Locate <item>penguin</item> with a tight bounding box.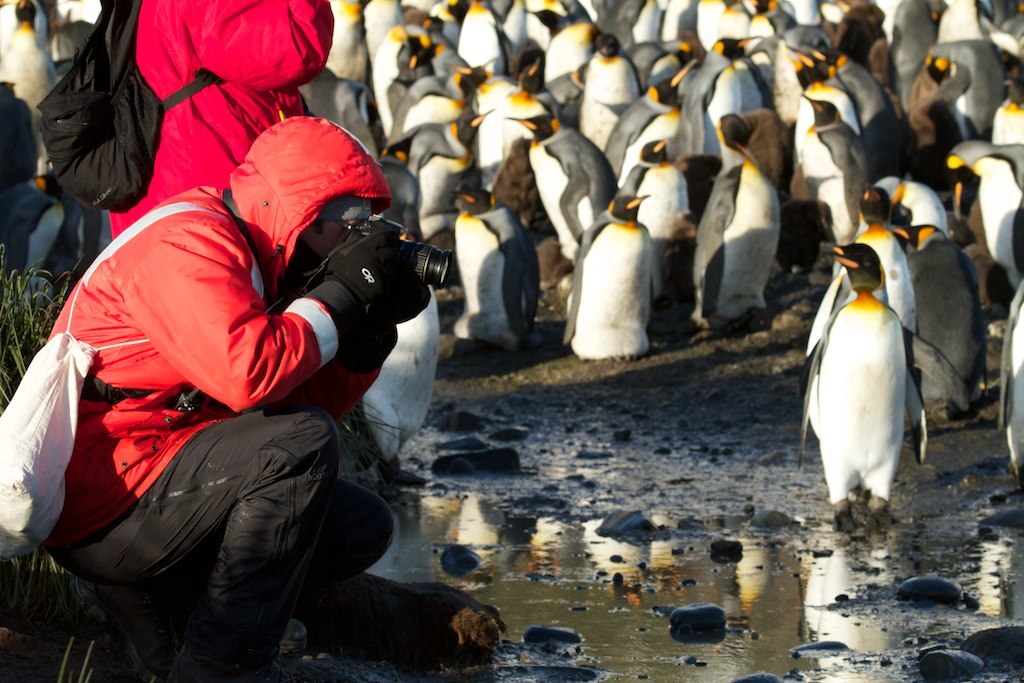
{"x1": 797, "y1": 243, "x2": 933, "y2": 532}.
